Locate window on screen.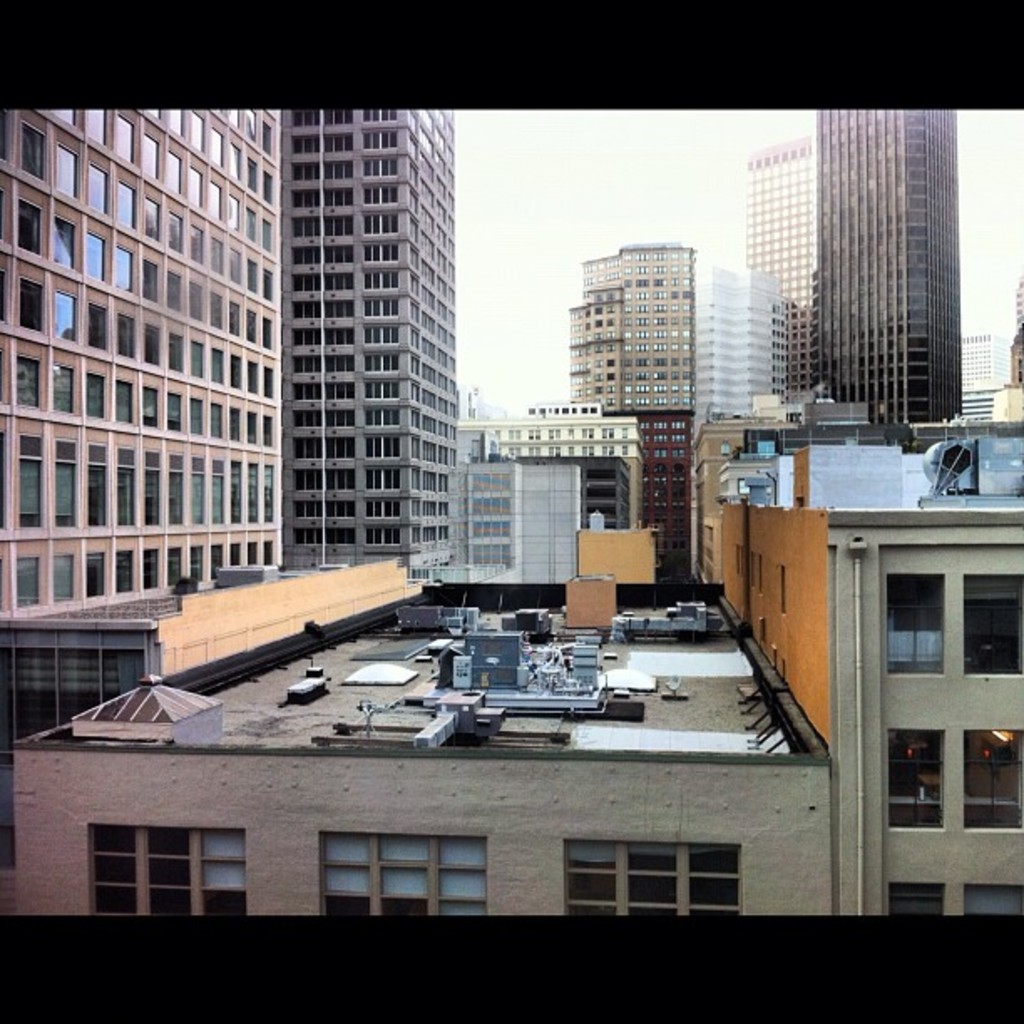
On screen at <region>890, 576, 947, 676</region>.
